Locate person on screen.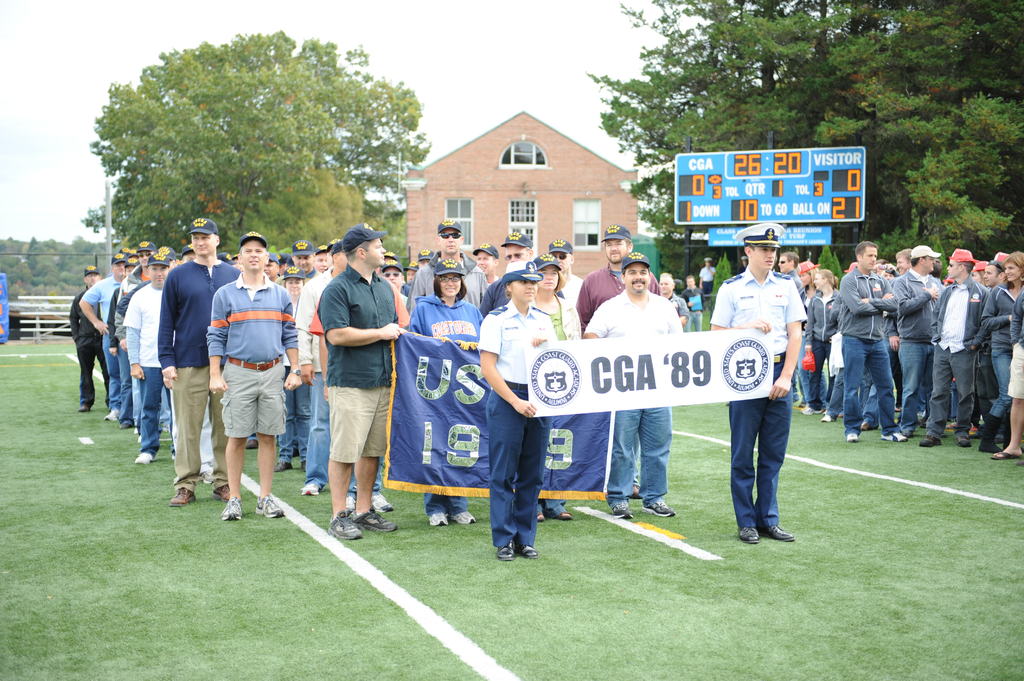
On screen at (x1=298, y1=220, x2=403, y2=546).
